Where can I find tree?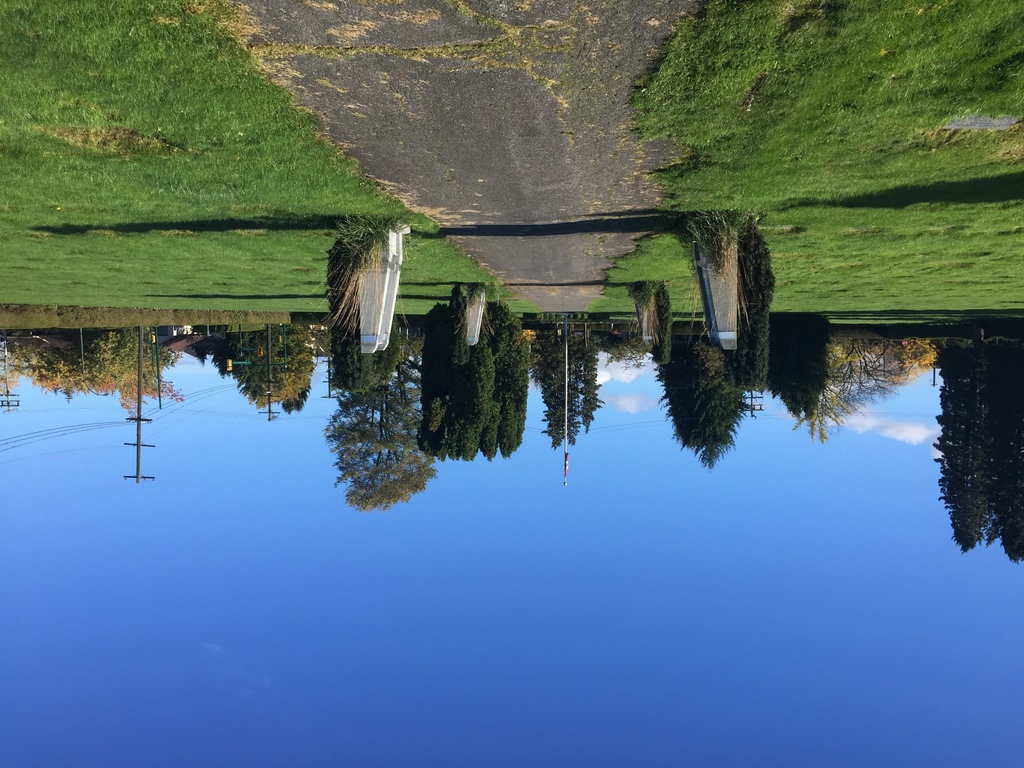
You can find it at box=[768, 312, 831, 422].
